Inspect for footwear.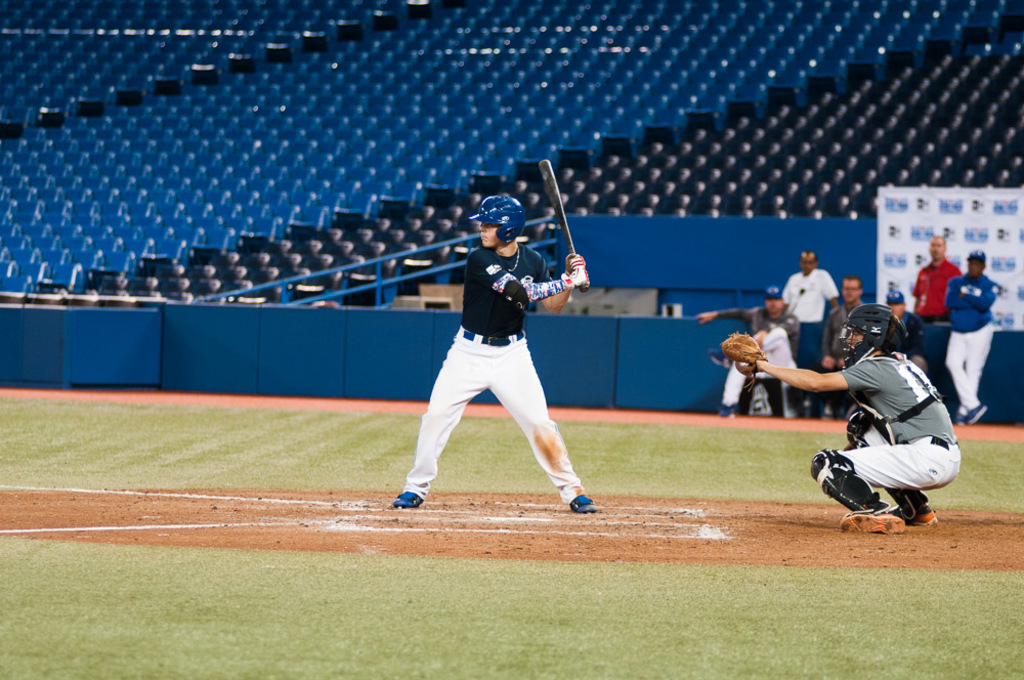
Inspection: bbox=[970, 403, 986, 425].
